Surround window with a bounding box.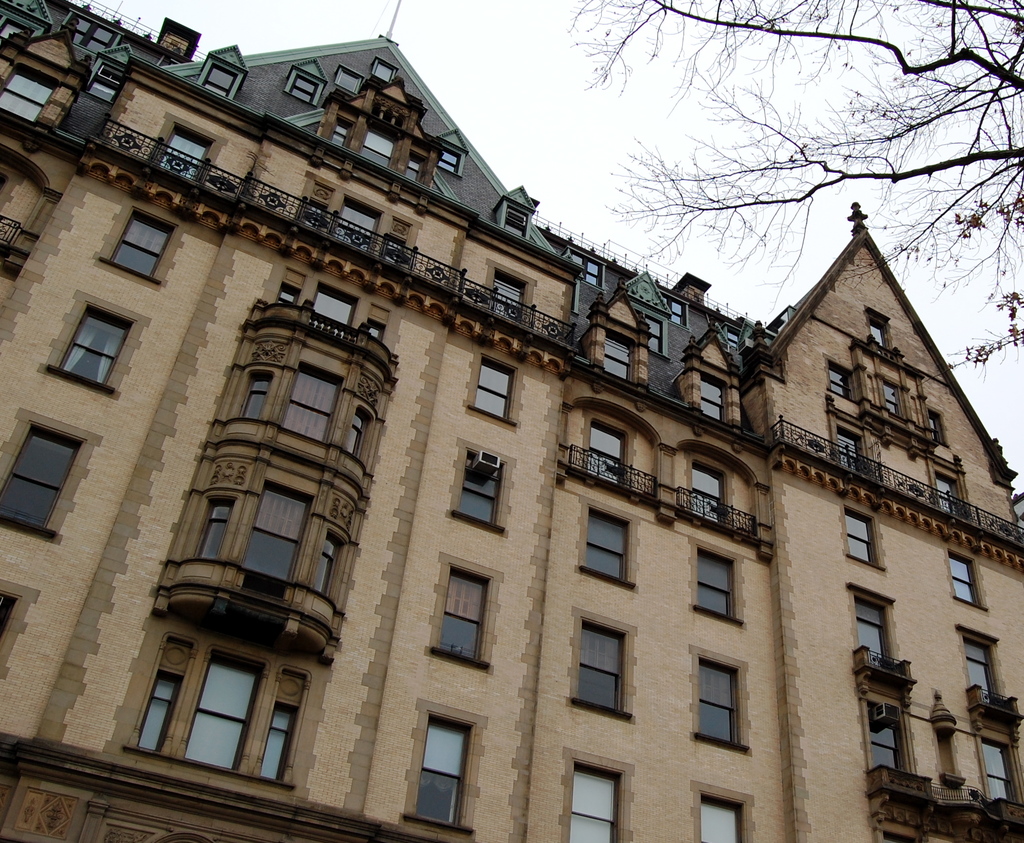
{"x1": 979, "y1": 735, "x2": 1012, "y2": 798}.
